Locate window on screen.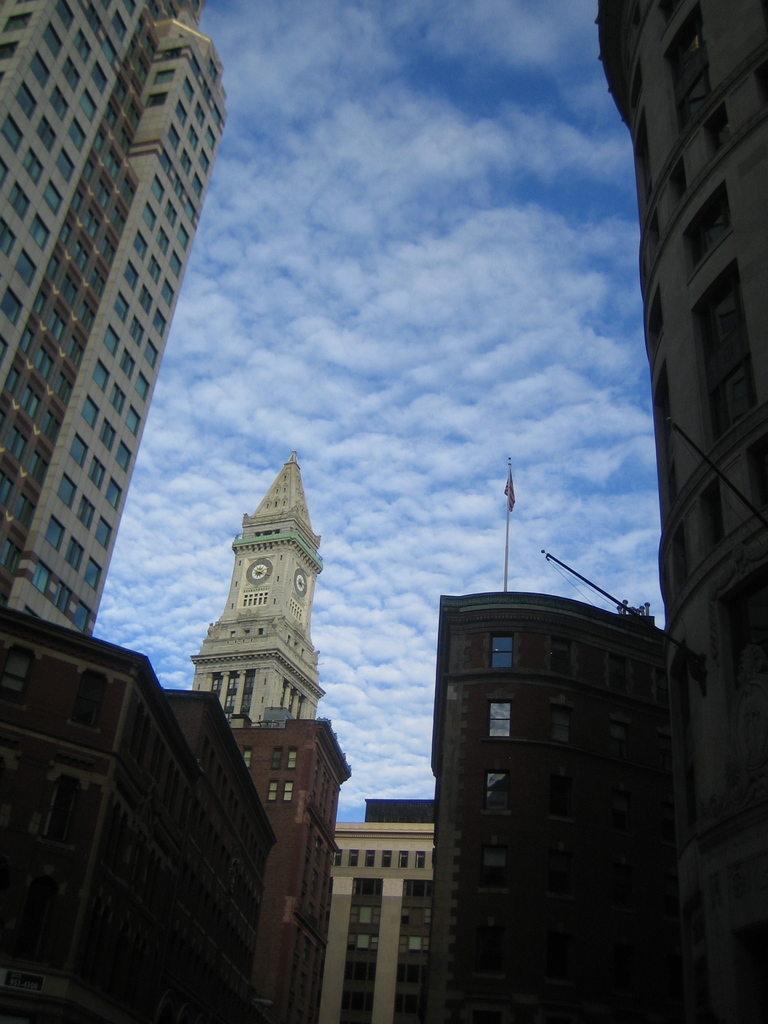
On screen at <region>58, 477, 77, 505</region>.
